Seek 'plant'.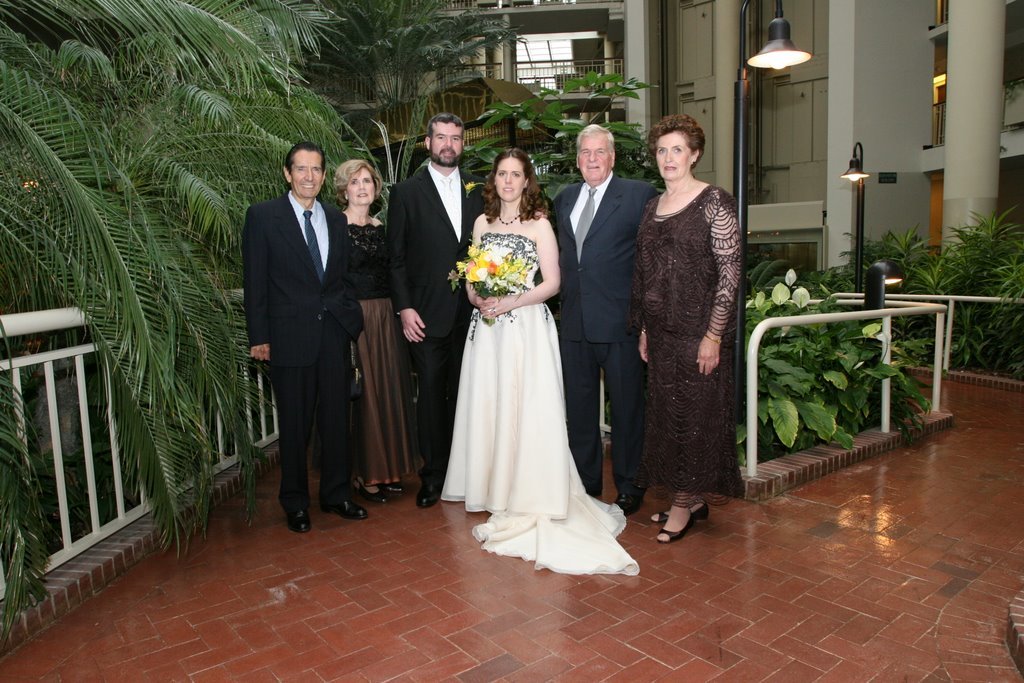
Rect(600, 203, 1023, 469).
